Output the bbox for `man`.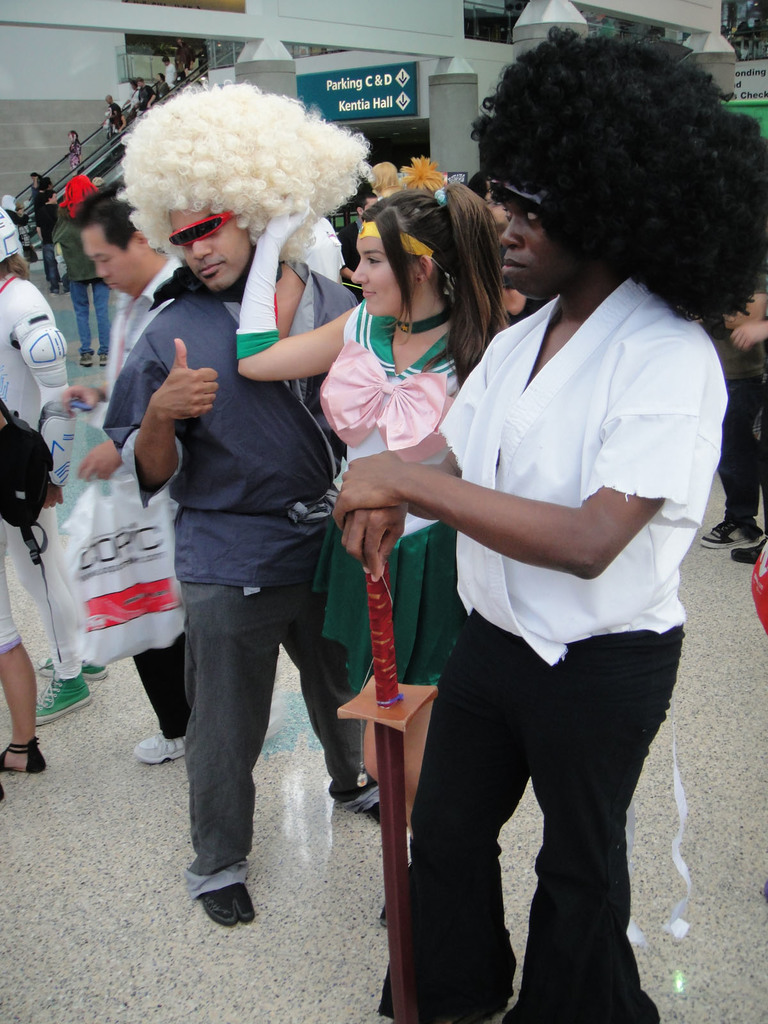
bbox=(103, 190, 401, 923).
